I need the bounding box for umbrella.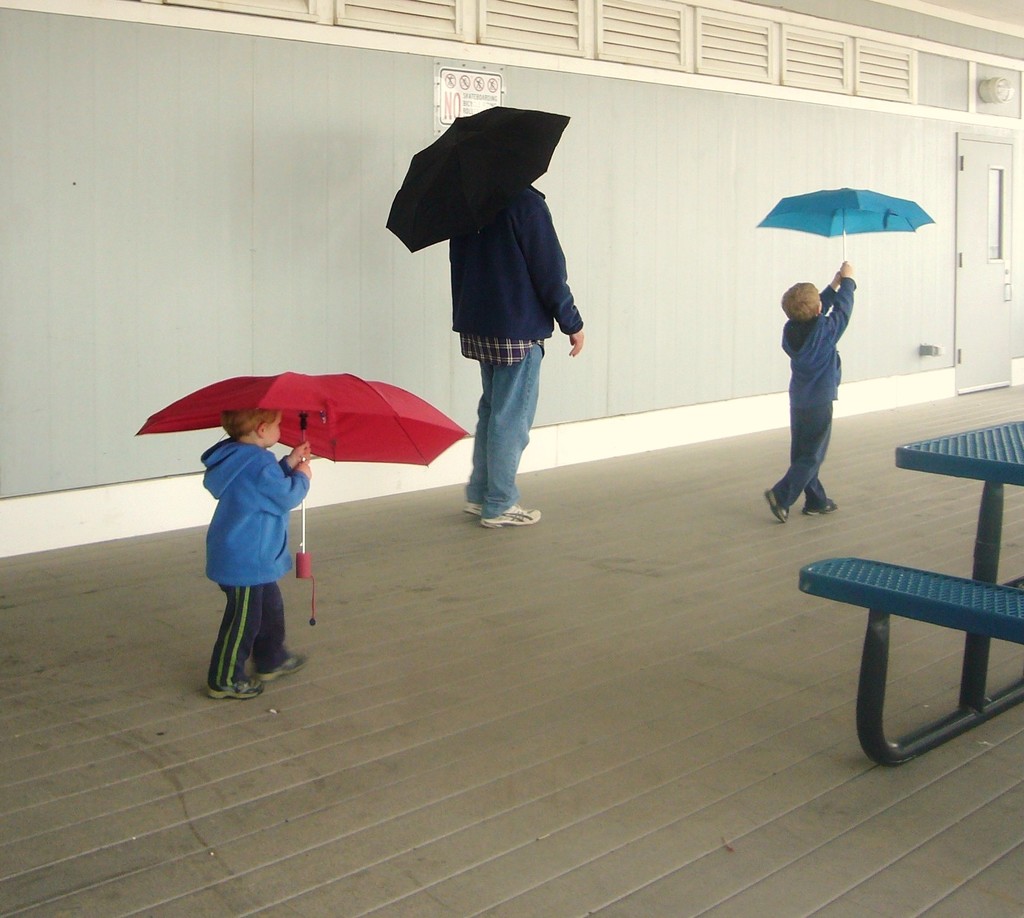
Here it is: l=134, t=369, r=471, b=622.
